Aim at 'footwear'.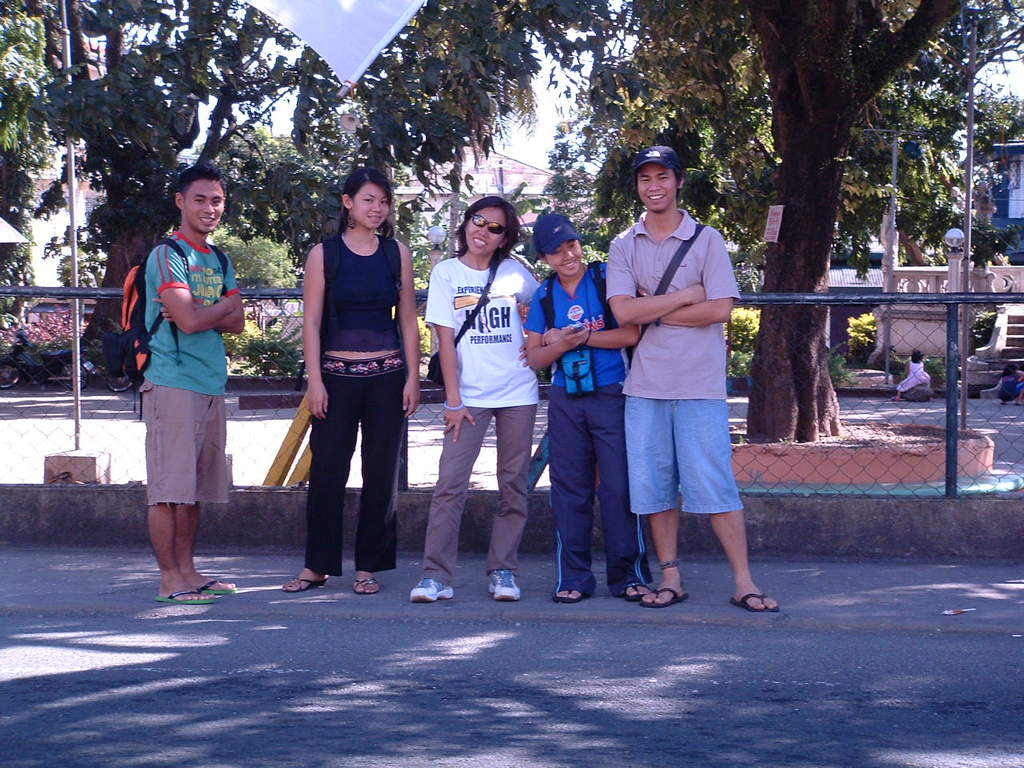
Aimed at <box>487,575,514,598</box>.
